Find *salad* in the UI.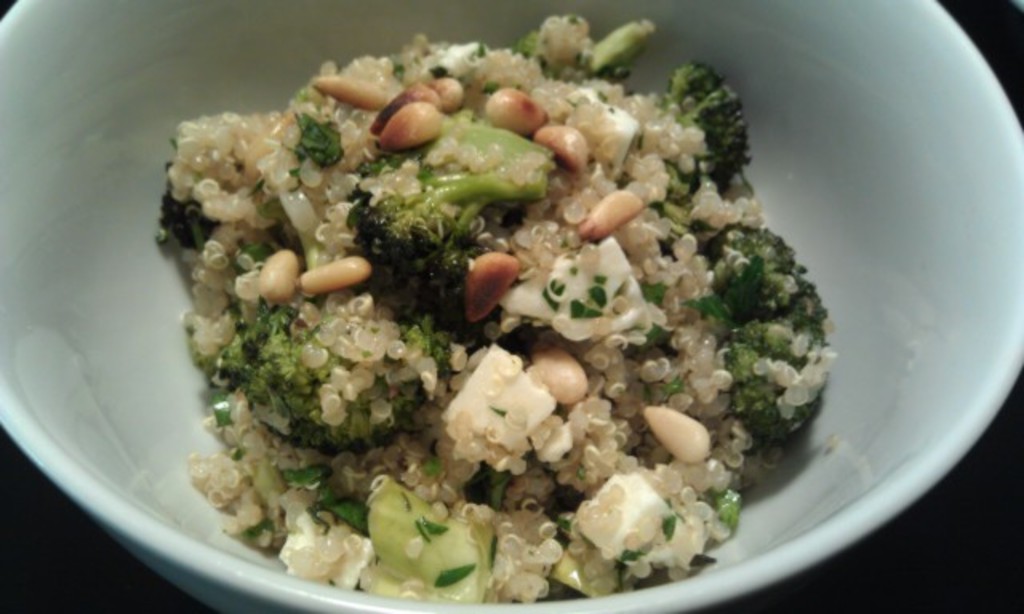
UI element at (left=144, top=13, right=832, bottom=588).
